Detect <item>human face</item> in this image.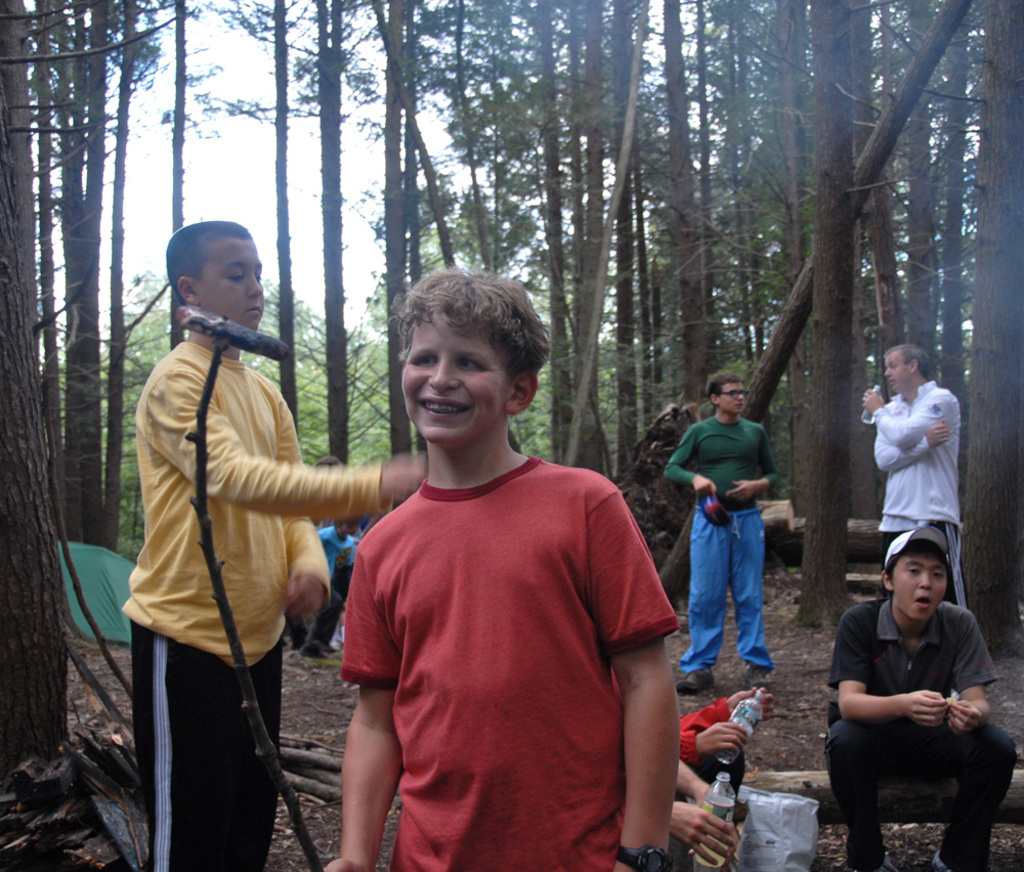
Detection: [x1=725, y1=384, x2=743, y2=410].
